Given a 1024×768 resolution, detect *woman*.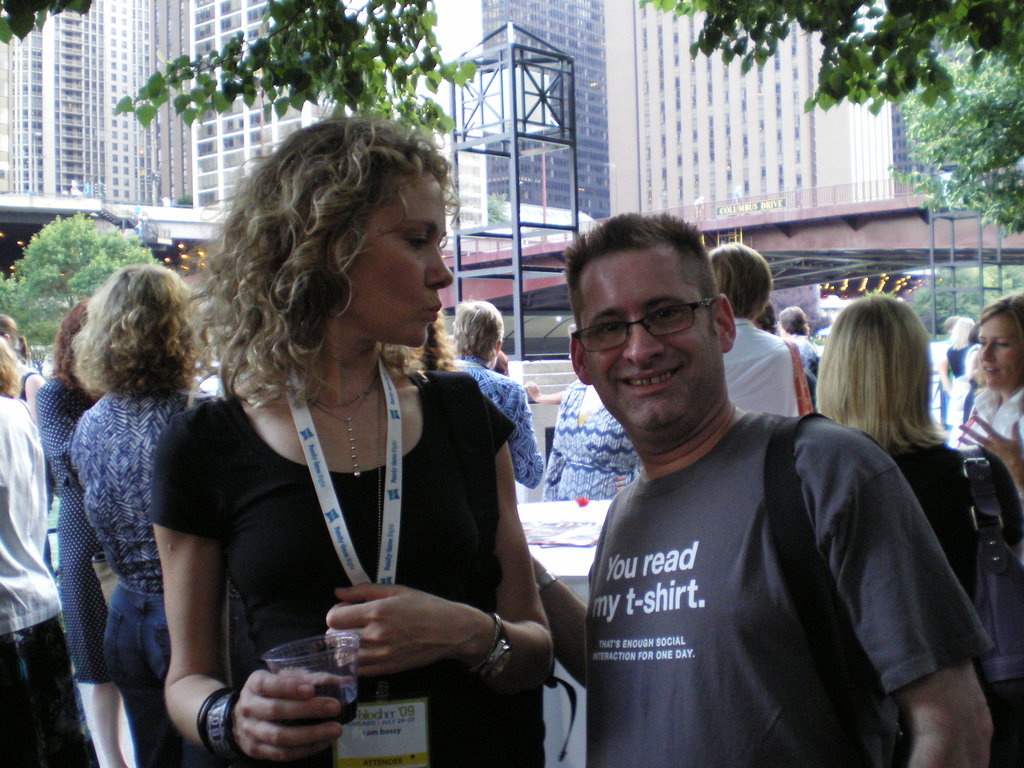
detection(68, 255, 251, 767).
